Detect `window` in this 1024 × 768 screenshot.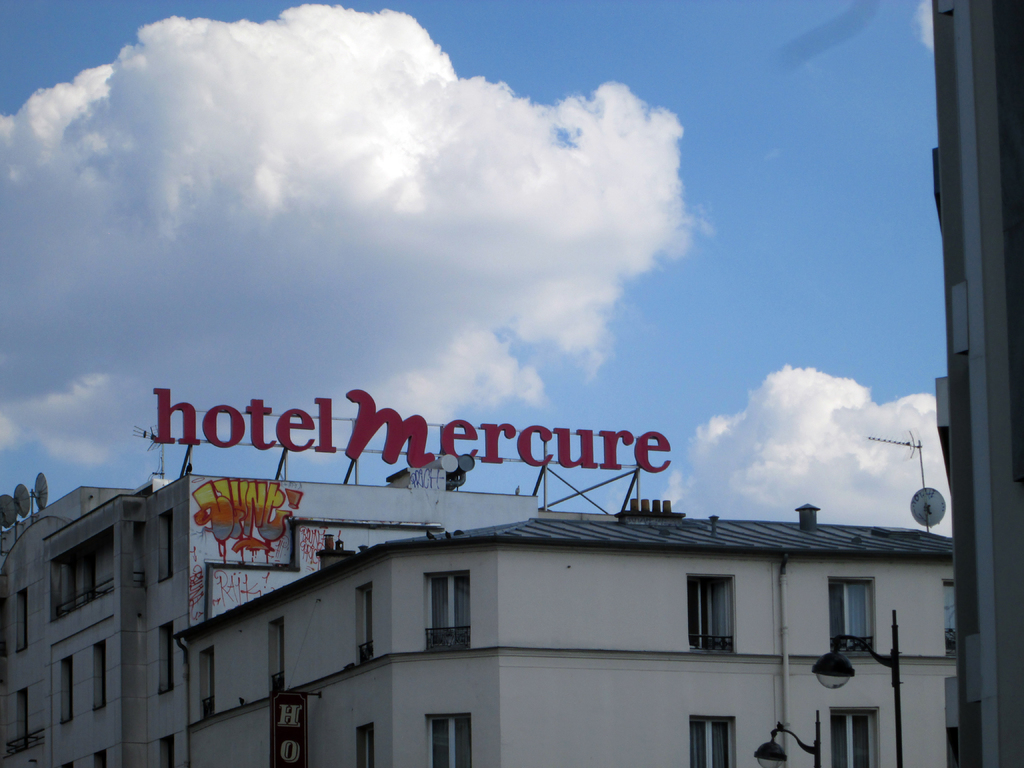
Detection: locate(941, 580, 956, 649).
